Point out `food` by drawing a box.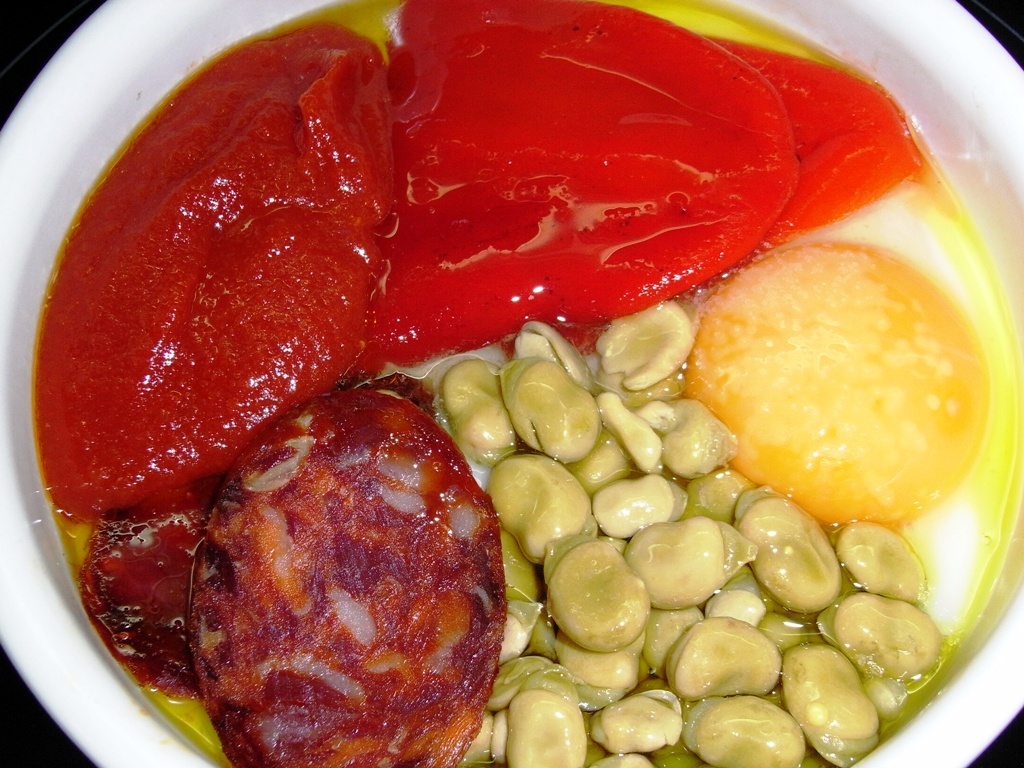
pyautogui.locateOnScreen(370, 0, 802, 365).
